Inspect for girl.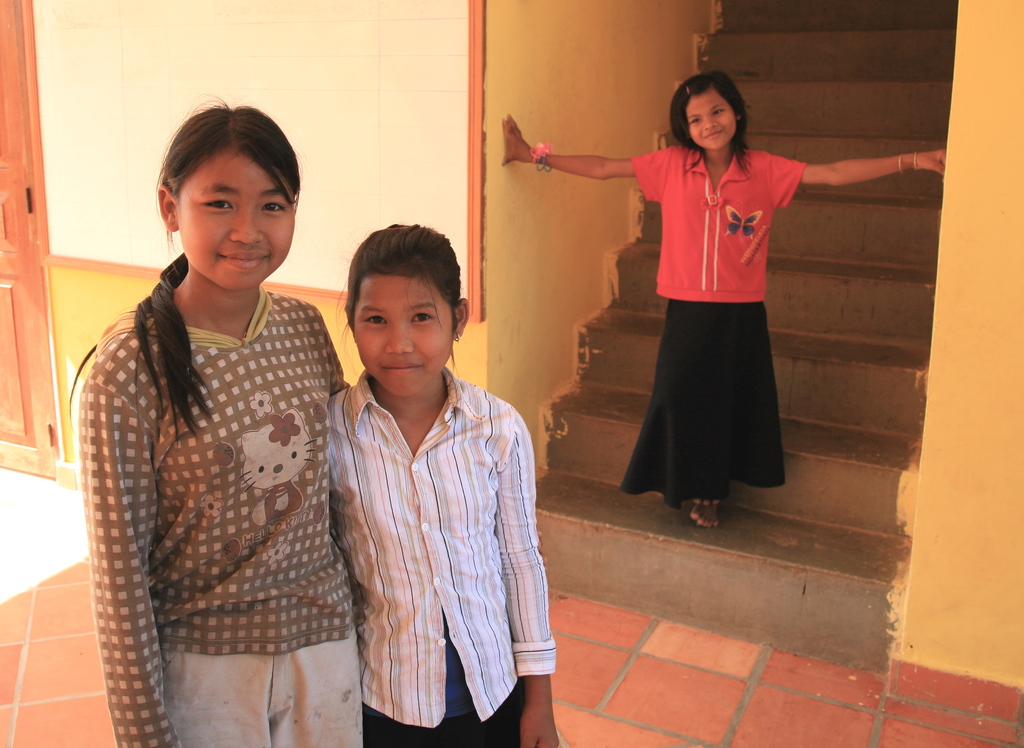
Inspection: 499, 72, 948, 524.
